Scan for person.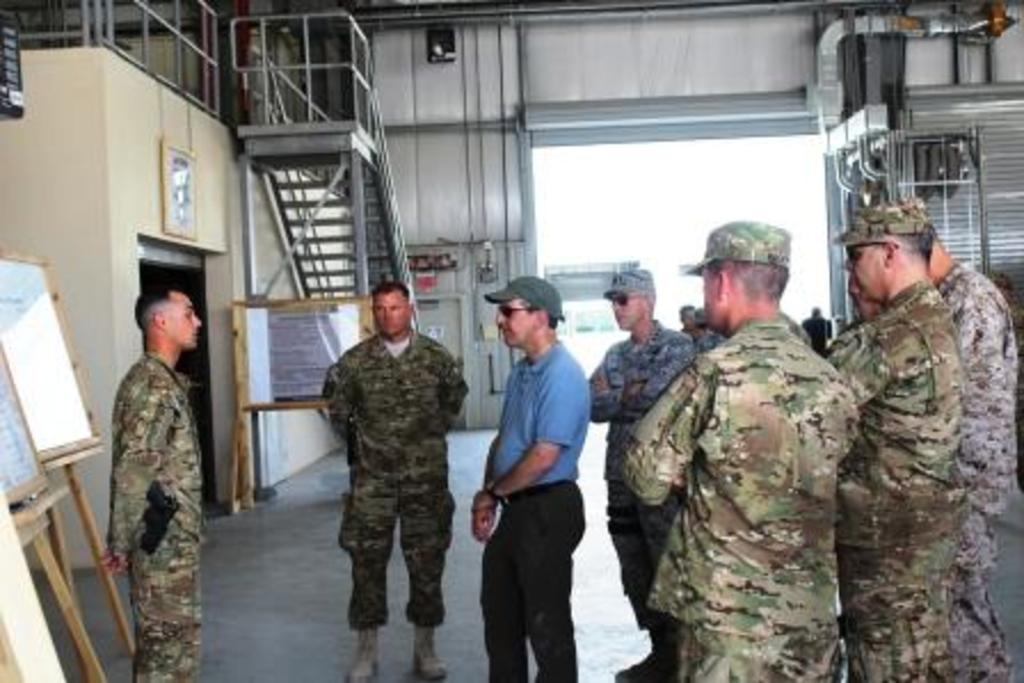
Scan result: [x1=105, y1=279, x2=206, y2=681].
